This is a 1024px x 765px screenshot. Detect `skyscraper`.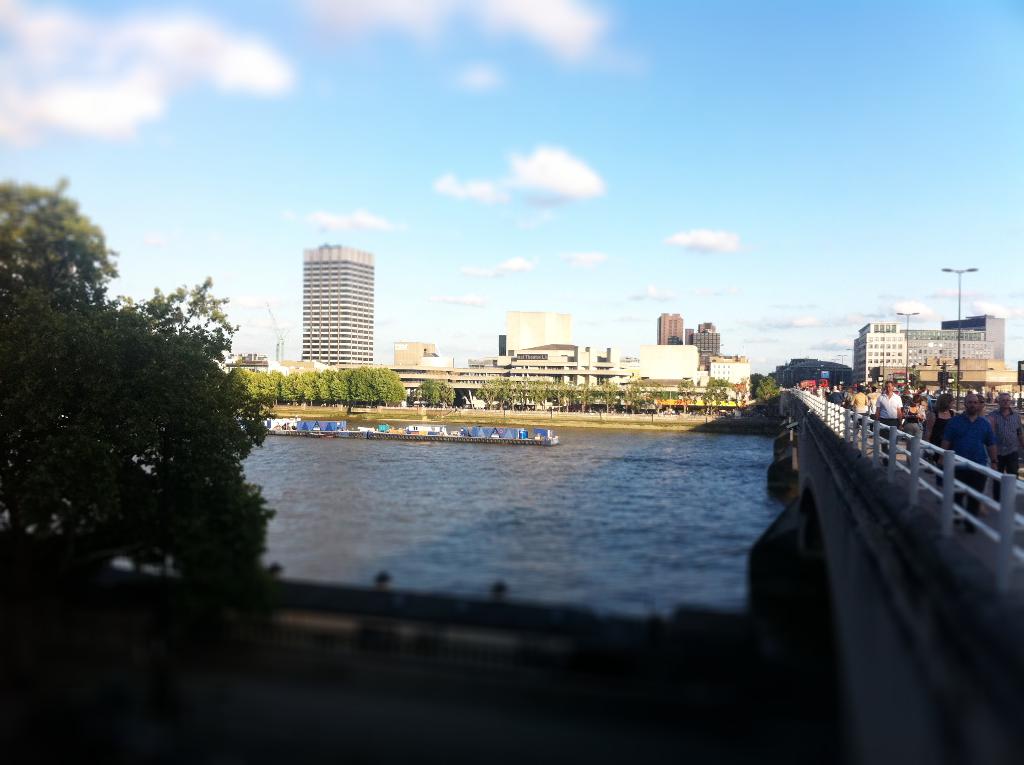
<region>499, 302, 583, 404</region>.
